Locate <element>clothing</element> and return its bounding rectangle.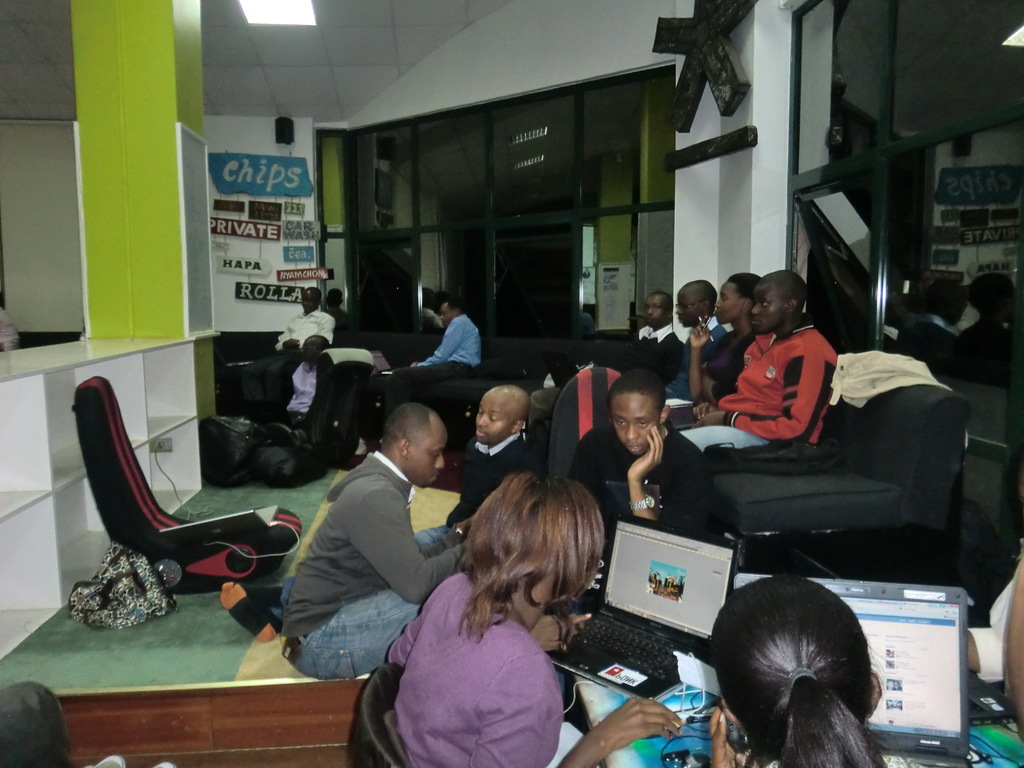
{"left": 678, "top": 416, "right": 771, "bottom": 474}.
